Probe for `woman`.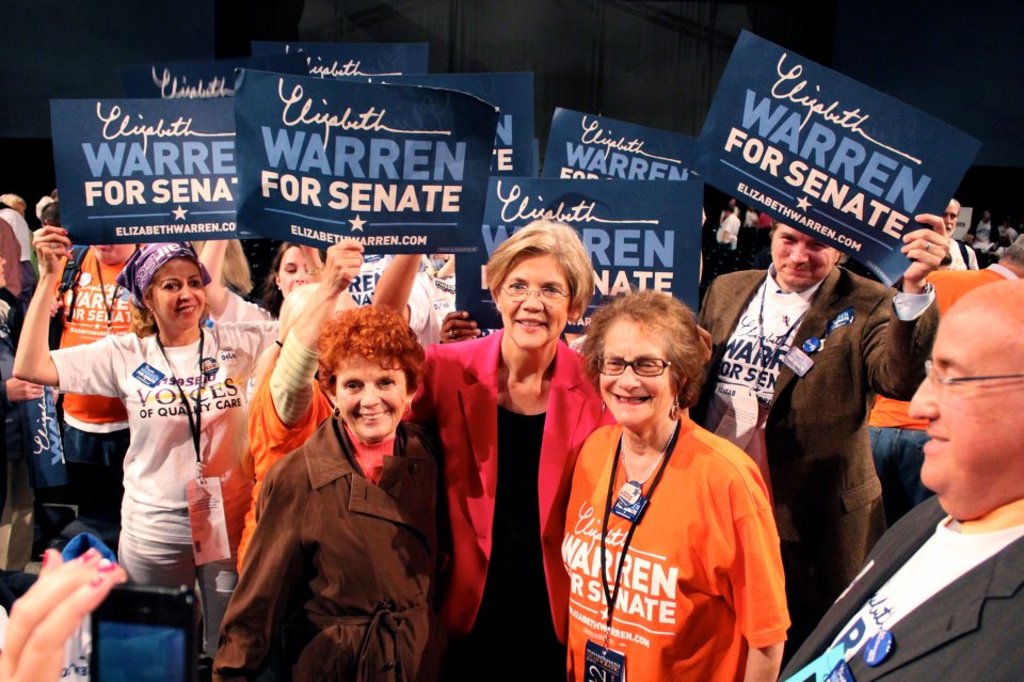
Probe result: bbox(238, 221, 441, 591).
